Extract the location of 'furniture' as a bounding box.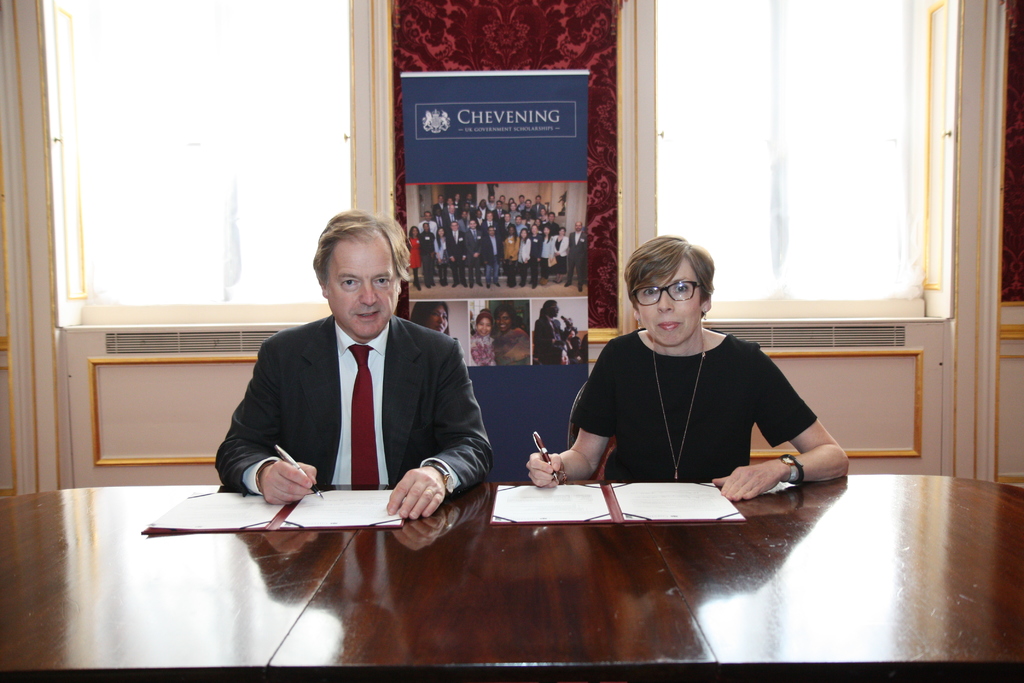
0/482/1023/682.
